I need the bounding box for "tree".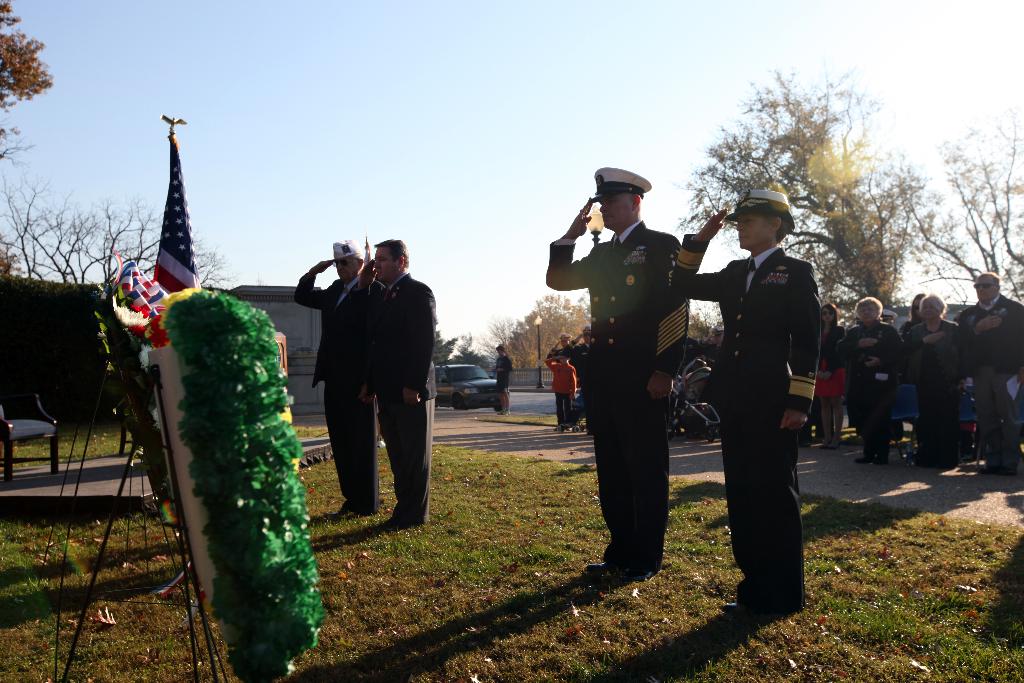
Here it is: (0, 167, 235, 291).
